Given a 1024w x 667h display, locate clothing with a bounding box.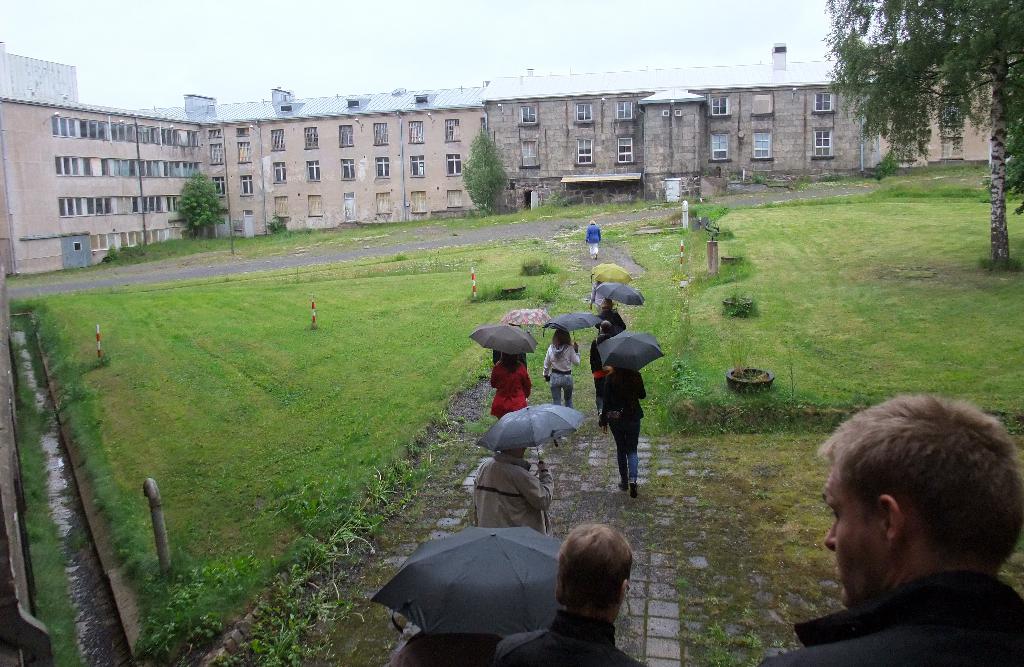
Located: [x1=586, y1=340, x2=609, y2=382].
